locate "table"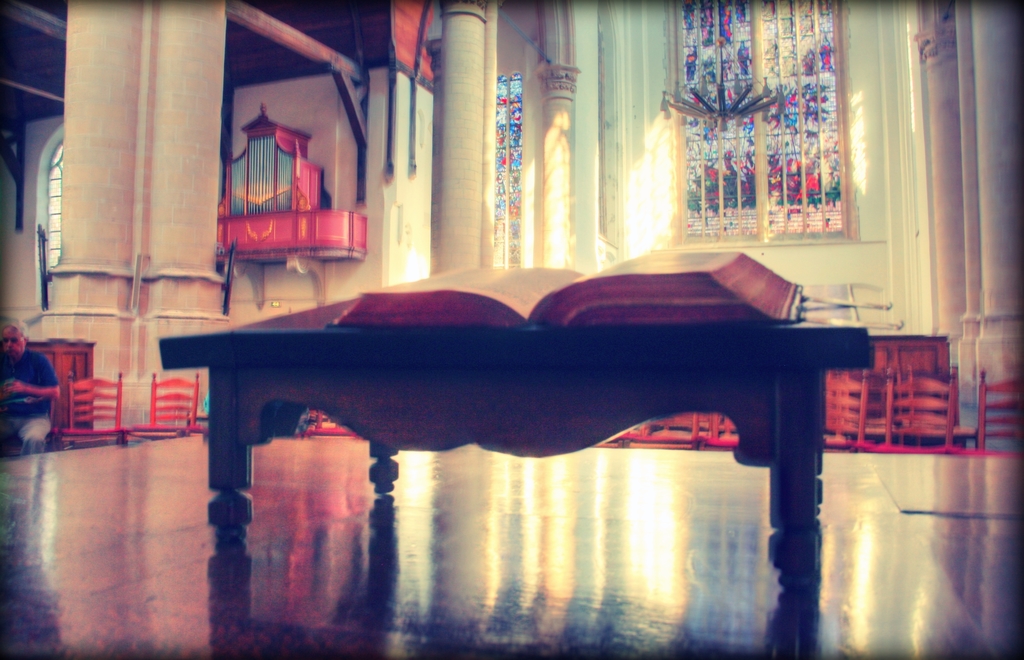
Rect(154, 280, 870, 584)
